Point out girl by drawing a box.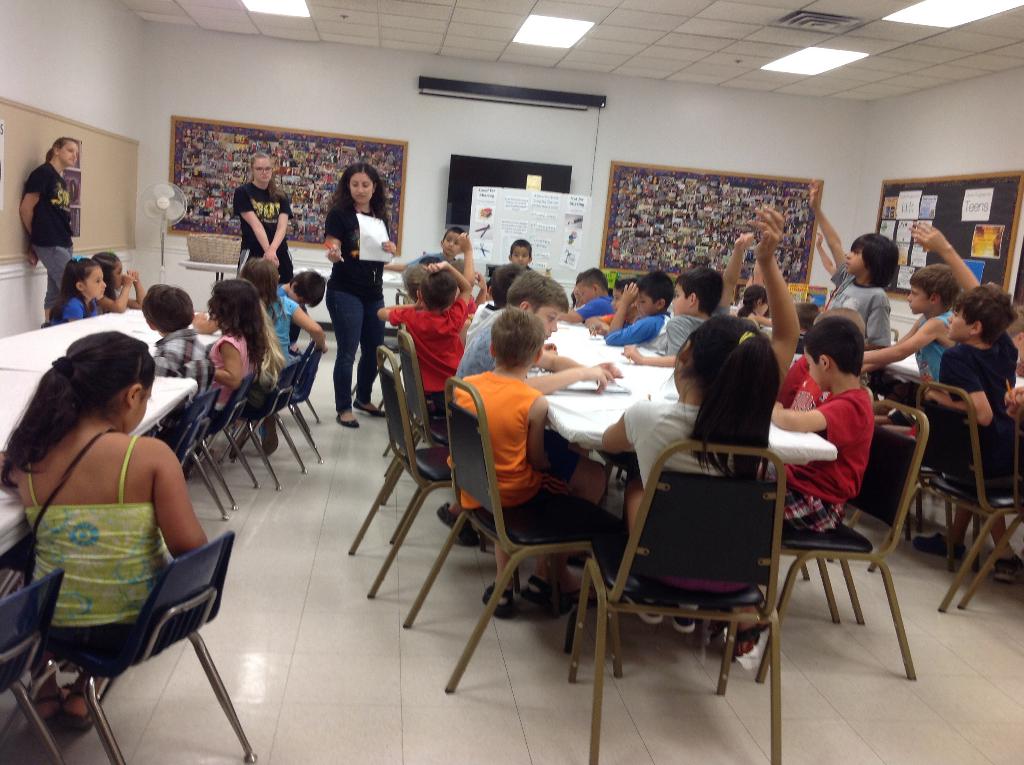
239 259 328 454.
